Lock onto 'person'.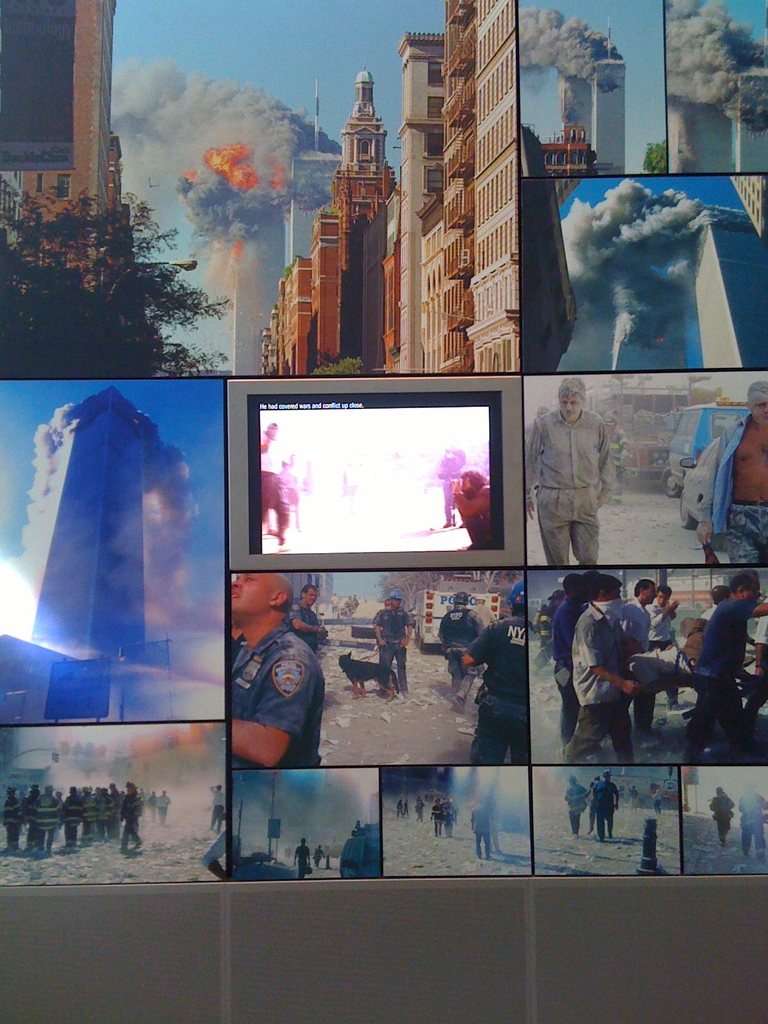
Locked: <region>205, 774, 226, 833</region>.
